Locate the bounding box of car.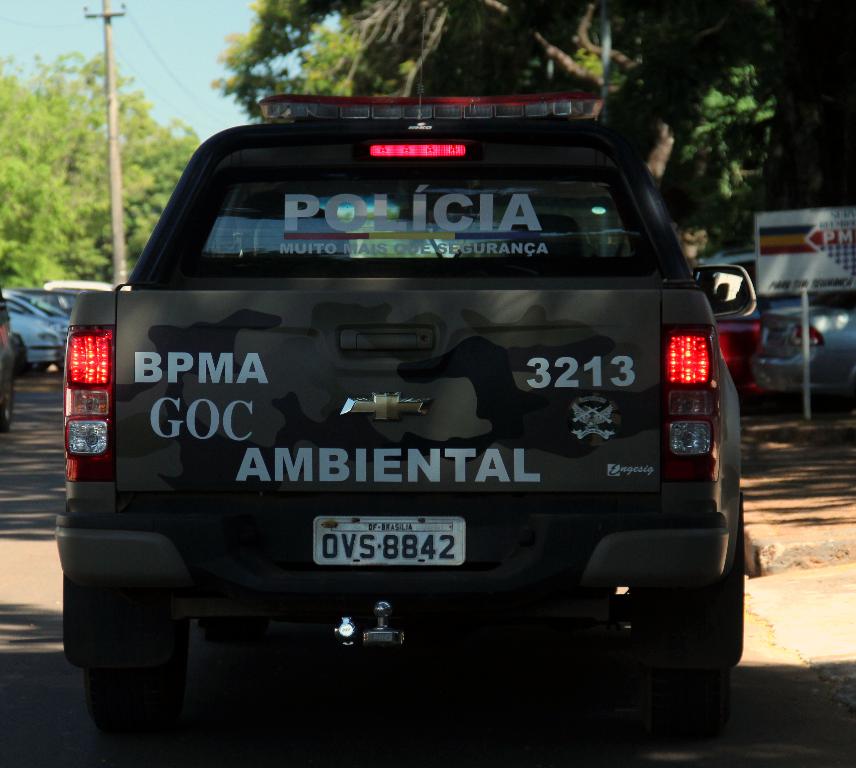
Bounding box: 688, 253, 754, 374.
